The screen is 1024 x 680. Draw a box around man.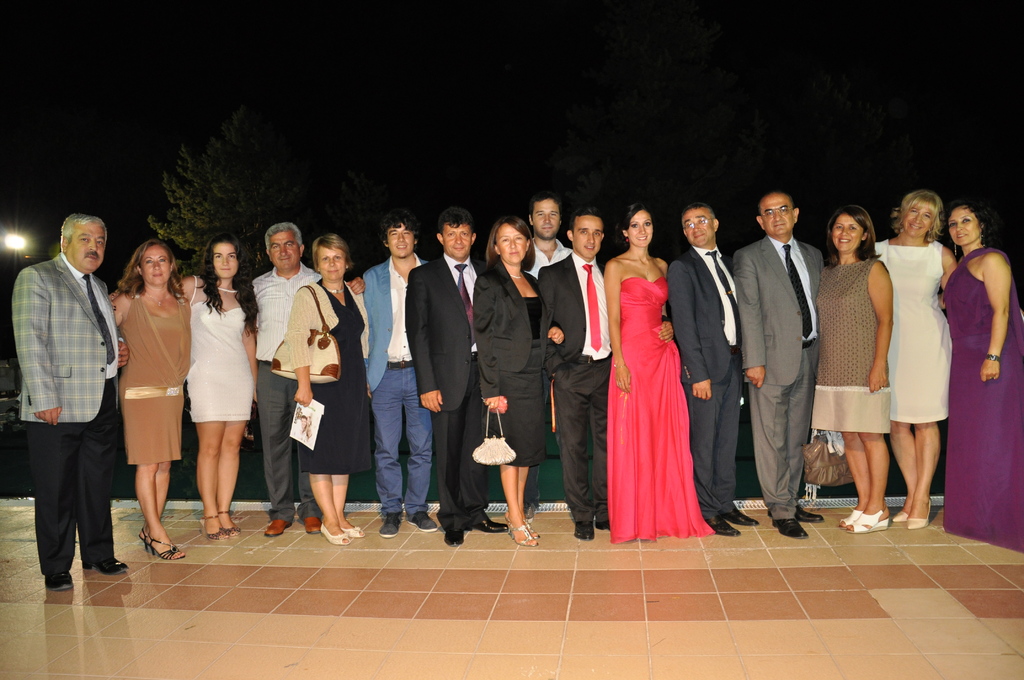
[663, 201, 757, 534].
